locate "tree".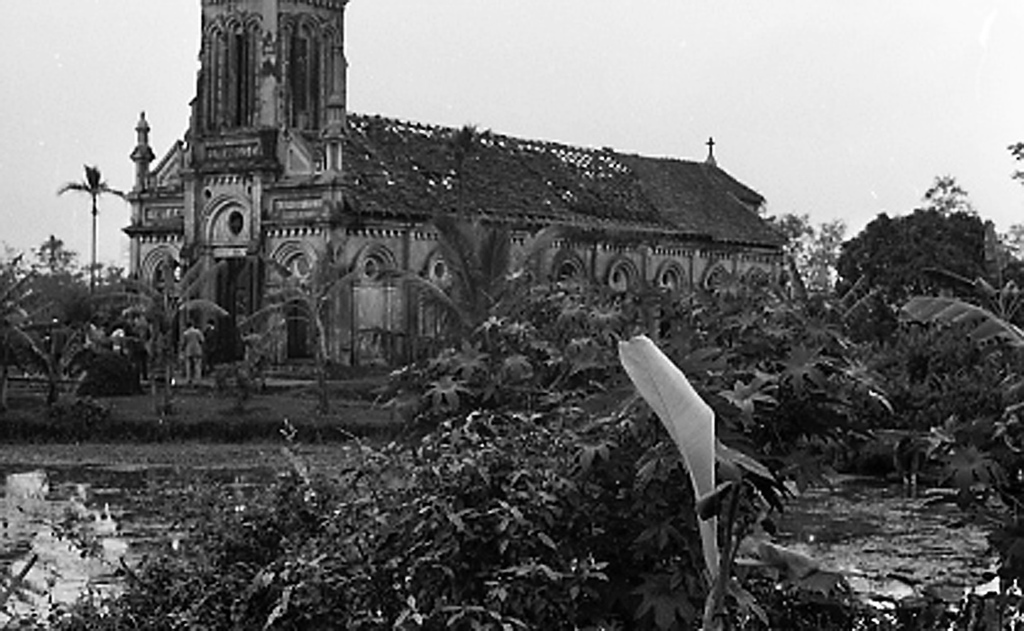
Bounding box: 799,217,849,281.
